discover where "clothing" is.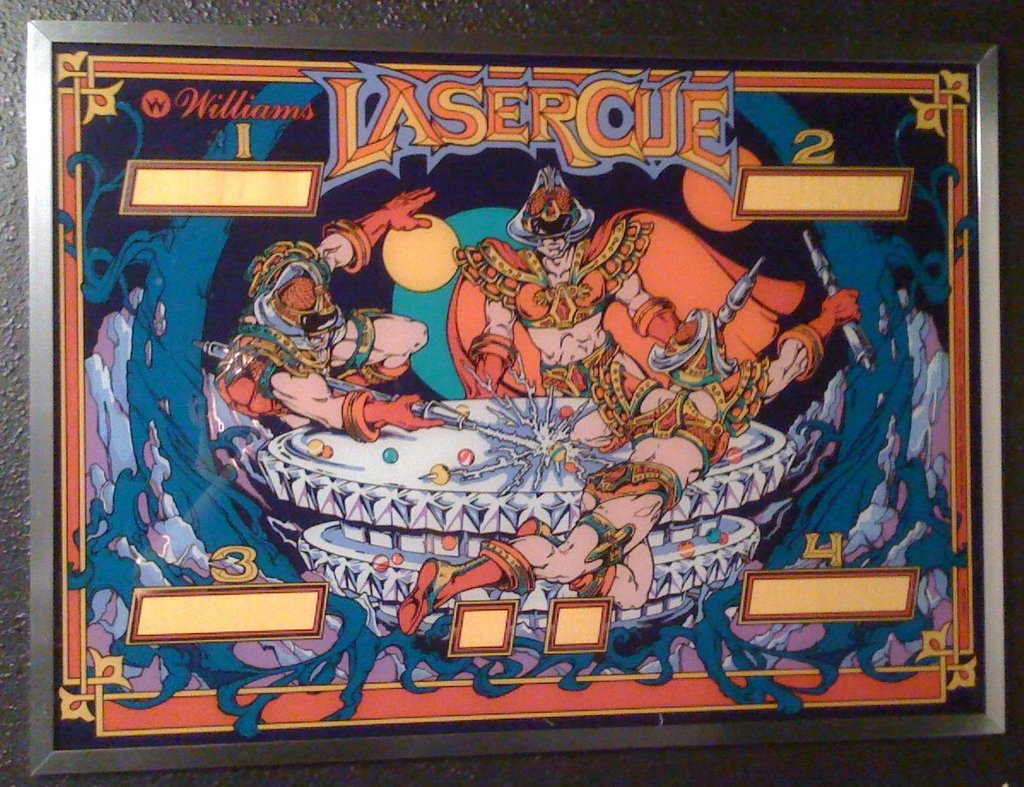
Discovered at region(221, 249, 326, 424).
